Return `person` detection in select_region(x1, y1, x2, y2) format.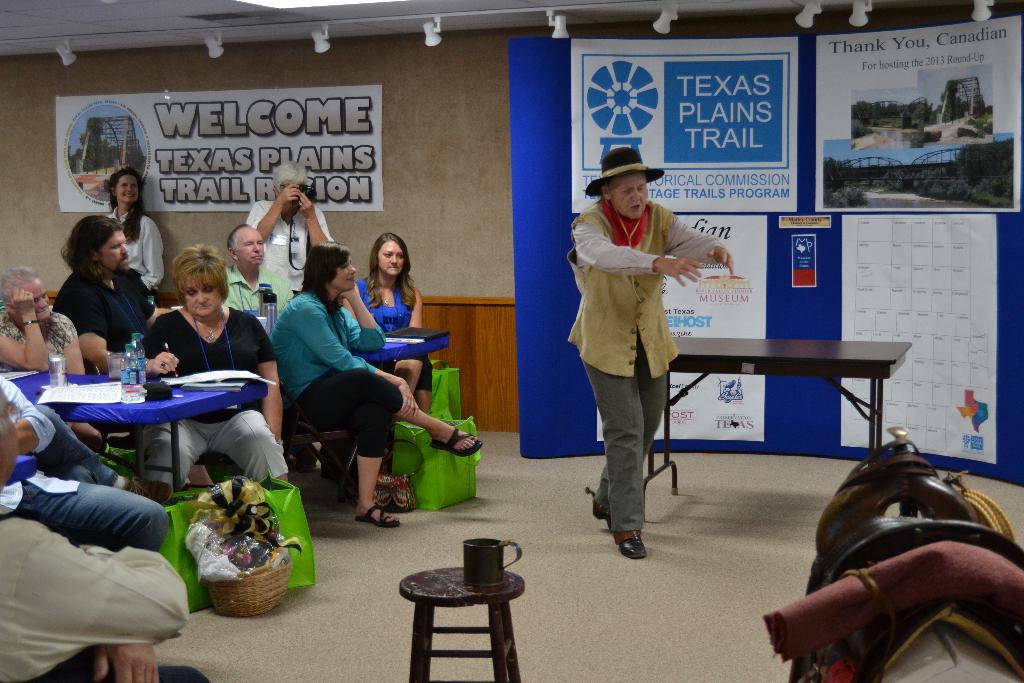
select_region(349, 234, 435, 413).
